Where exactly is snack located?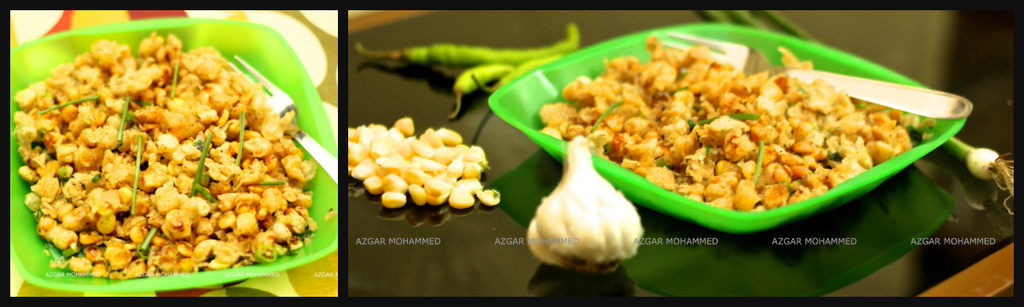
Its bounding box is detection(0, 45, 313, 264).
